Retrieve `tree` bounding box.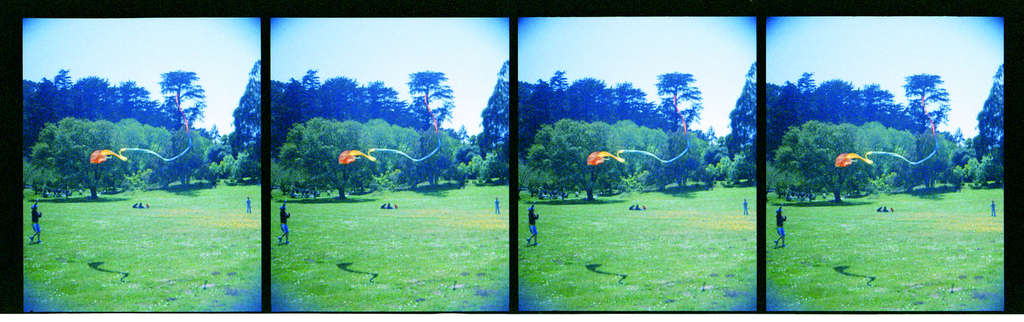
Bounding box: <bbox>609, 115, 698, 186</bbox>.
